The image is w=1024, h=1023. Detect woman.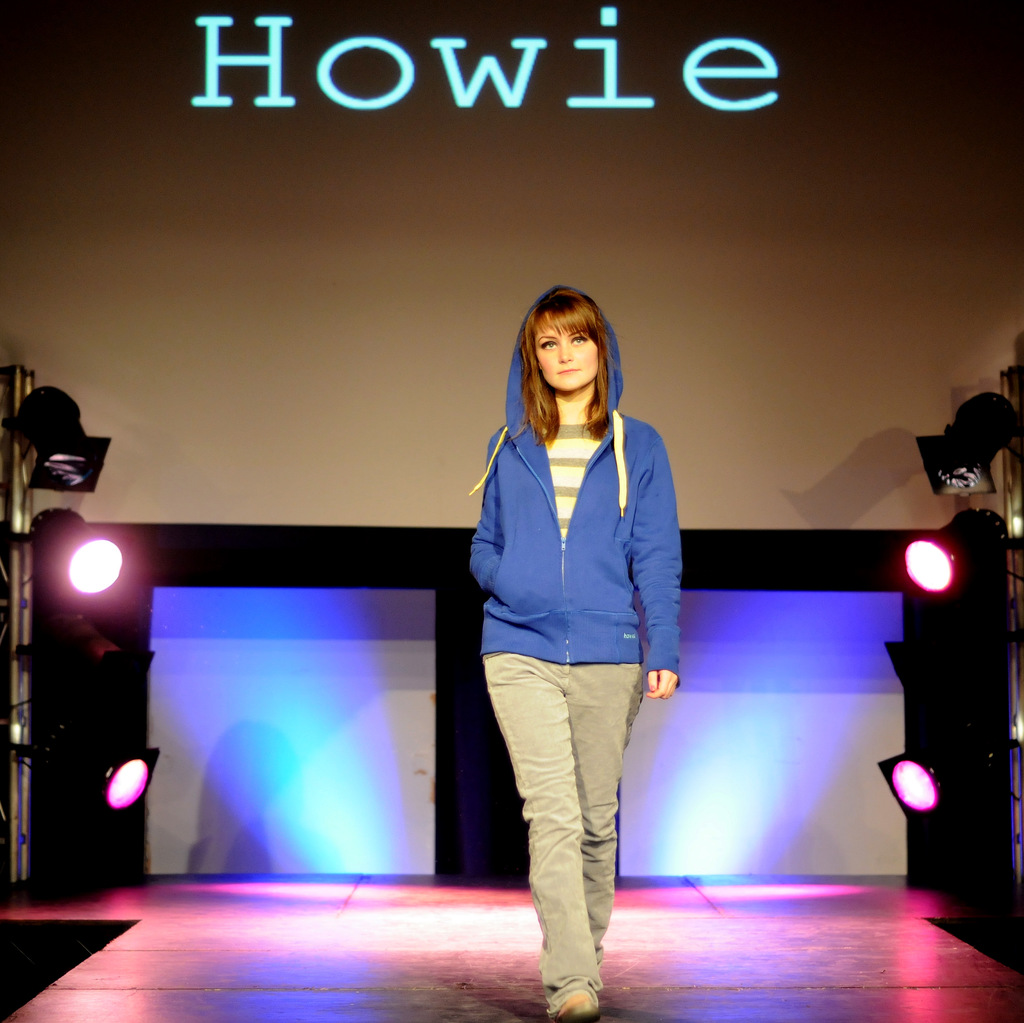
Detection: [x1=445, y1=262, x2=694, y2=1022].
